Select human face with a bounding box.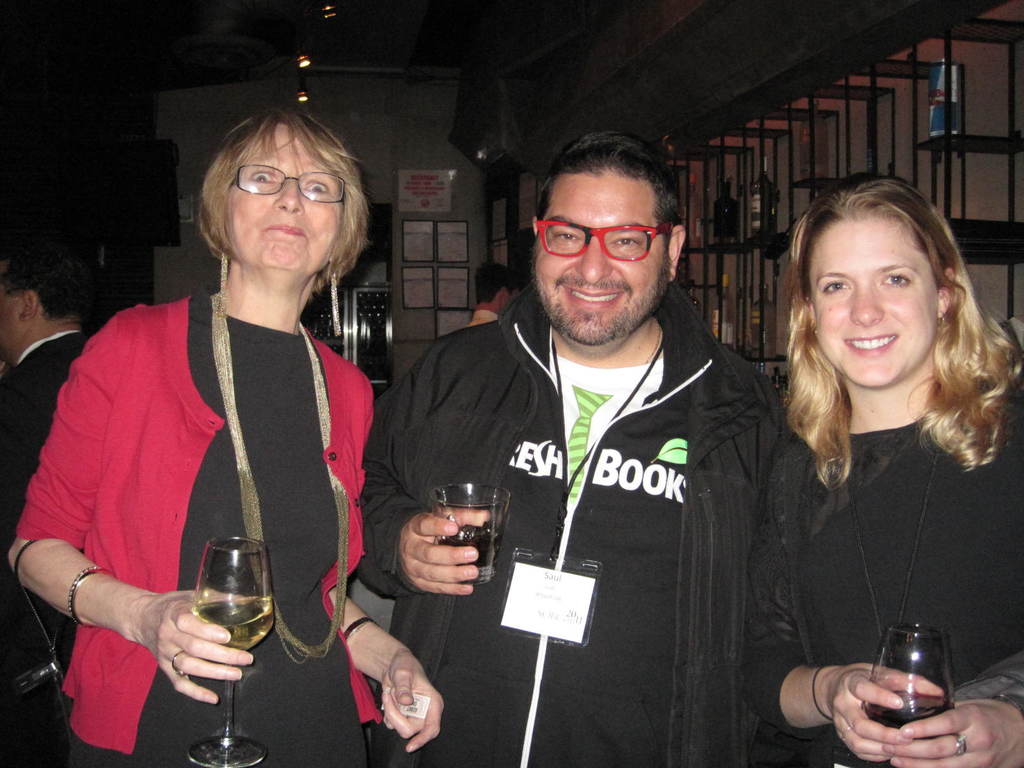
[x1=218, y1=131, x2=342, y2=269].
